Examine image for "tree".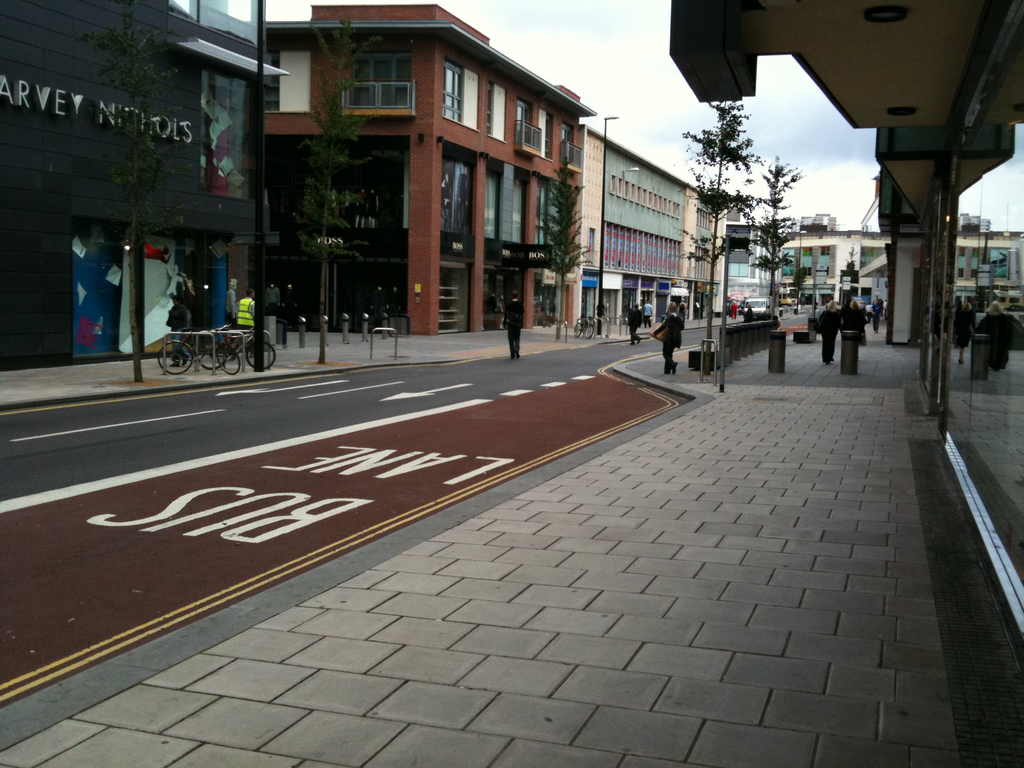
Examination result: [86, 23, 188, 384].
